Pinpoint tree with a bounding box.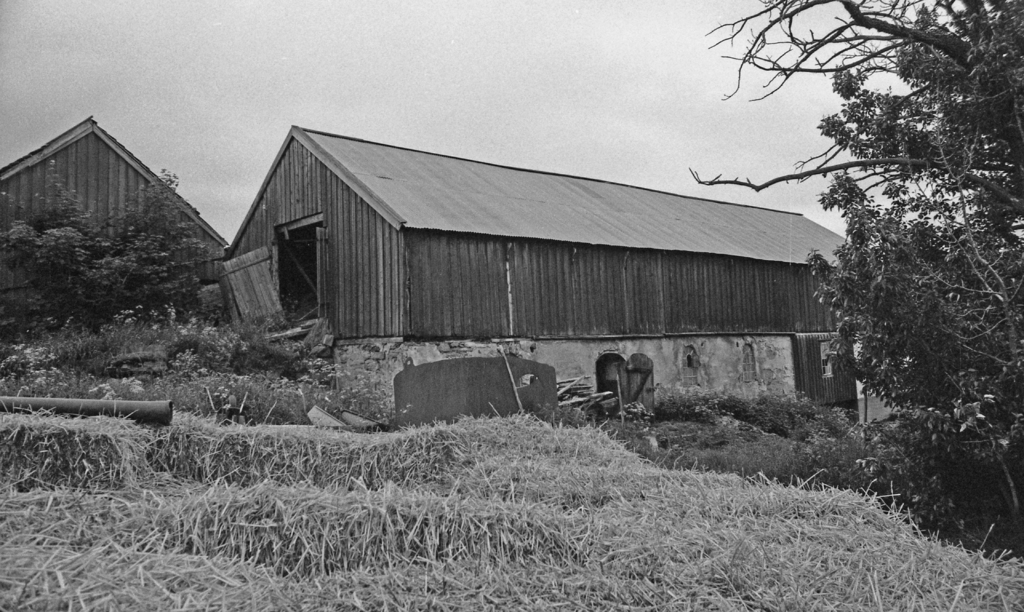
Rect(803, 0, 1023, 508).
